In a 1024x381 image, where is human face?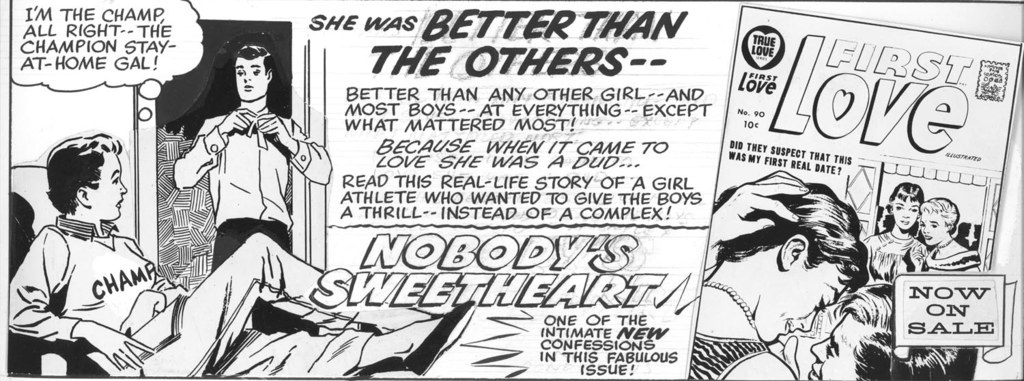
BBox(83, 152, 126, 227).
